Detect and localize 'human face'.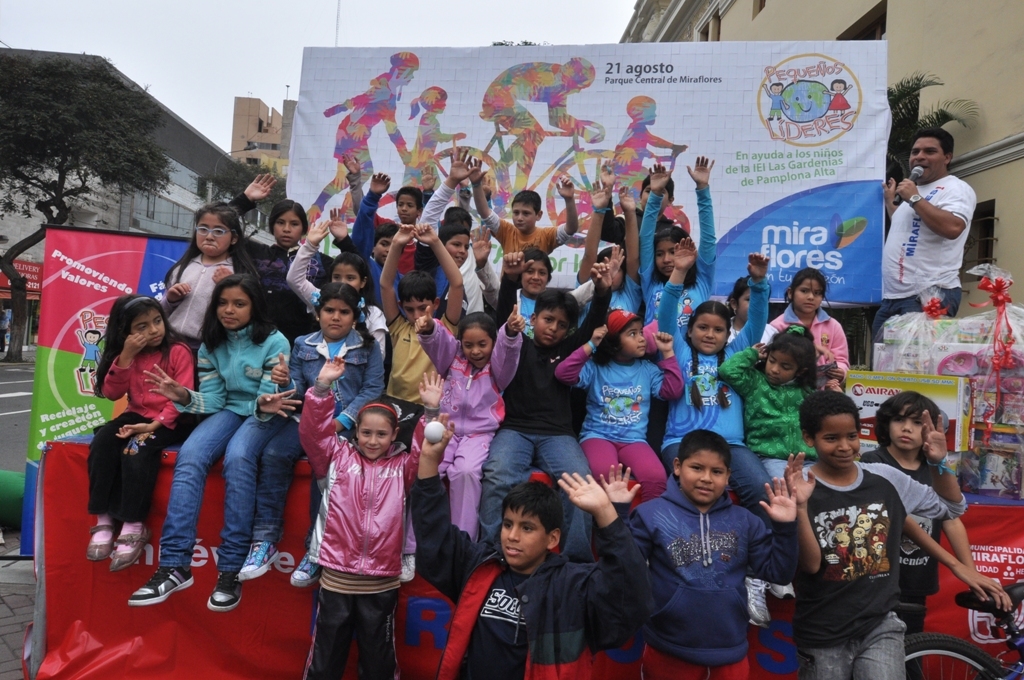
Localized at [x1=512, y1=198, x2=535, y2=228].
